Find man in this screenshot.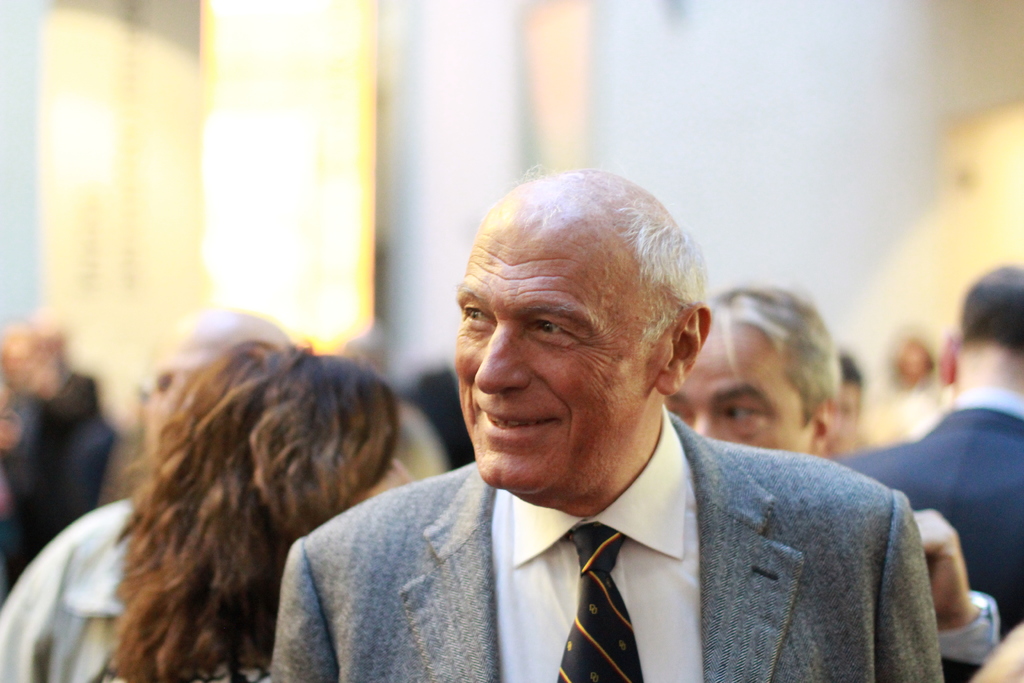
The bounding box for man is [664, 280, 843, 472].
